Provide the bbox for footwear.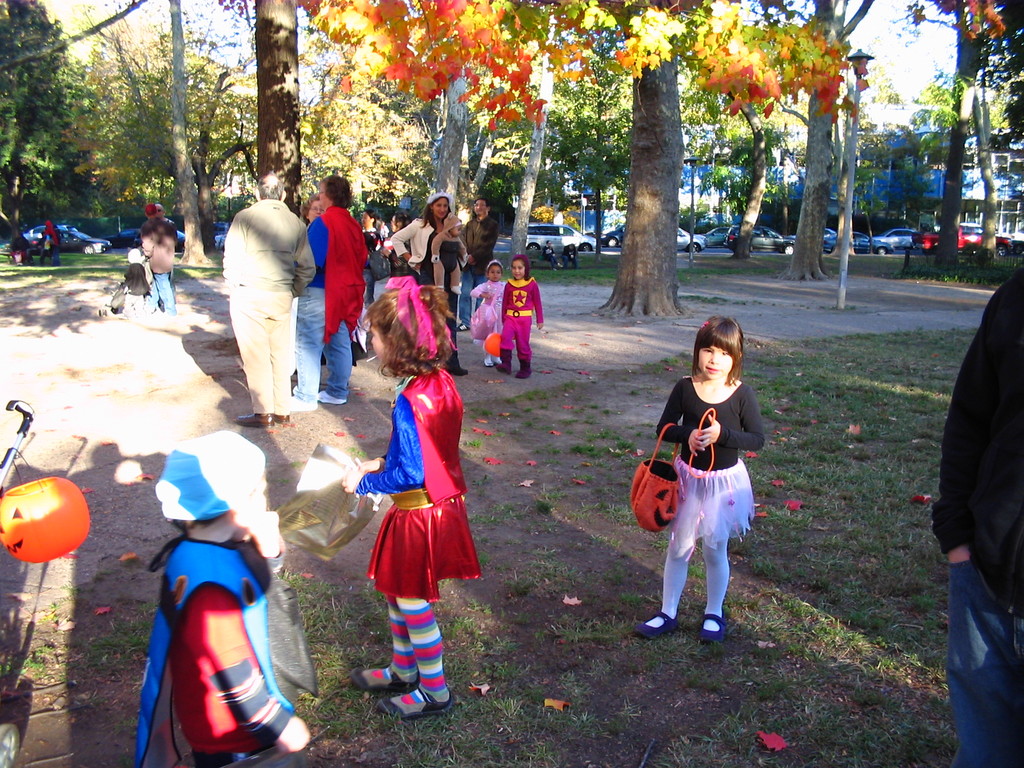
<bbox>268, 413, 287, 425</bbox>.
